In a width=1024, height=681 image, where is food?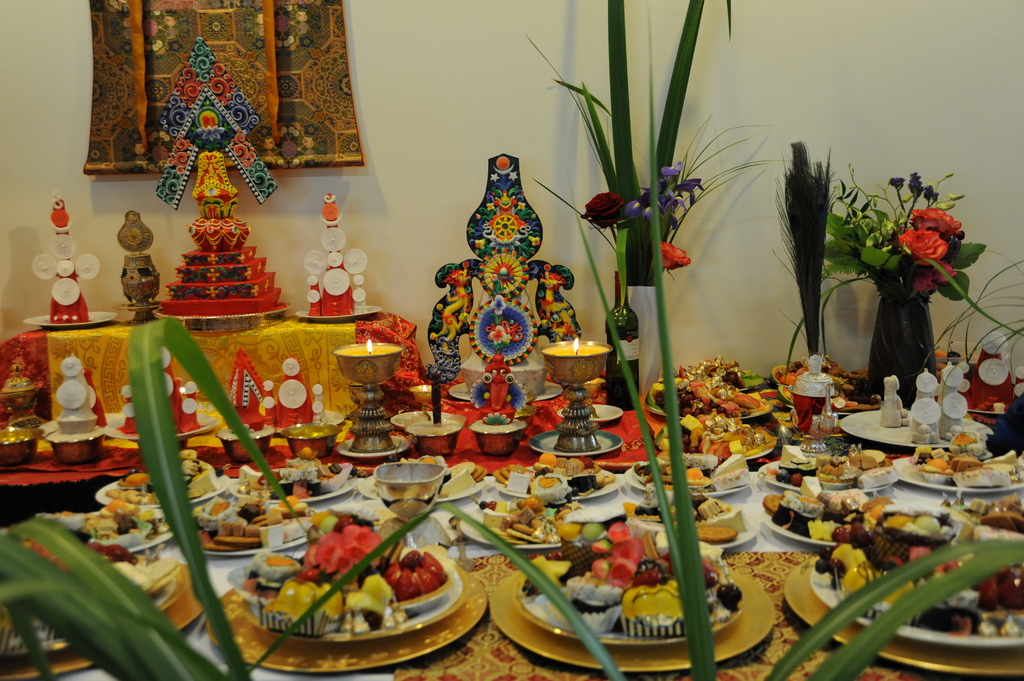
(877, 508, 961, 541).
